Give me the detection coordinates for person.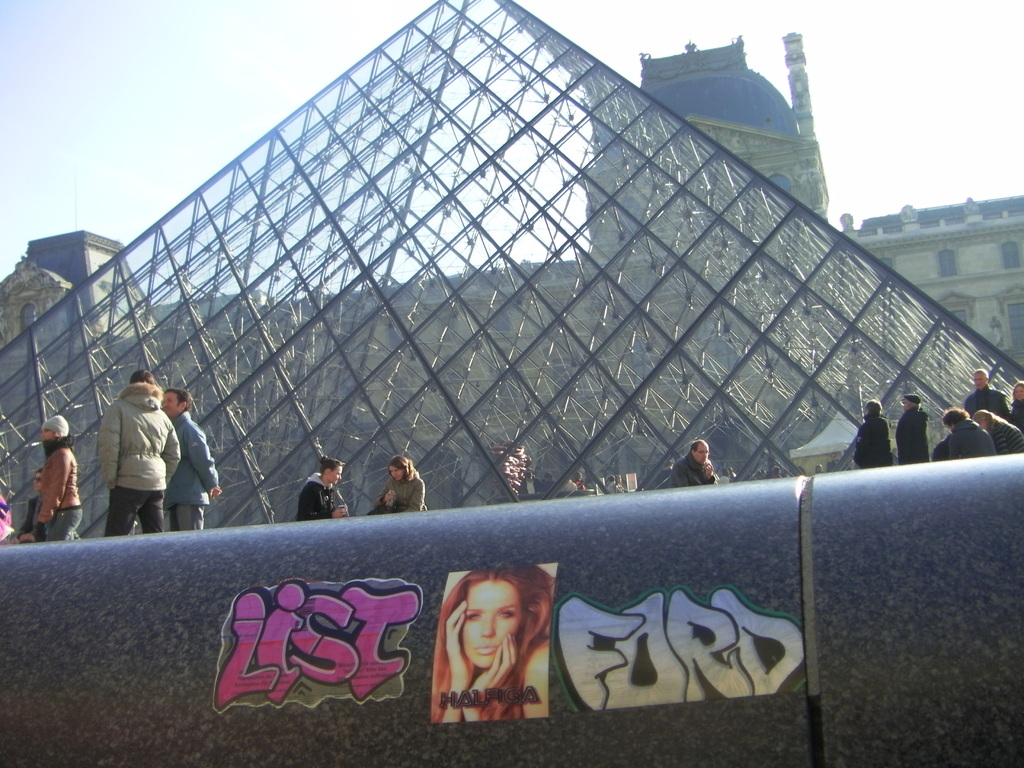
box(163, 388, 221, 530).
